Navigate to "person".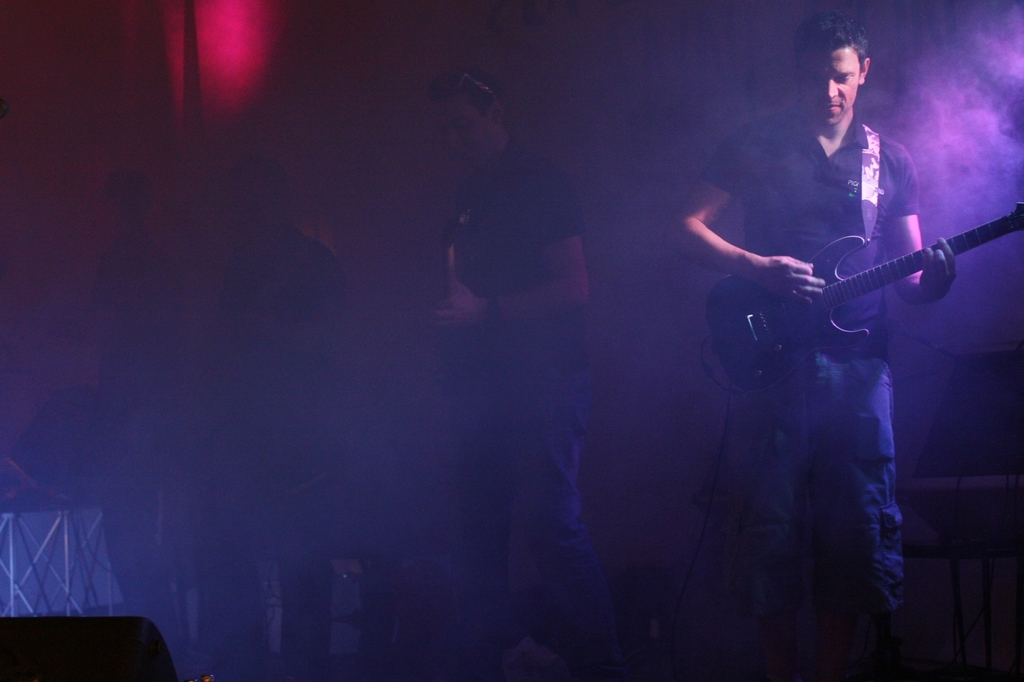
Navigation target: (x1=93, y1=168, x2=178, y2=647).
